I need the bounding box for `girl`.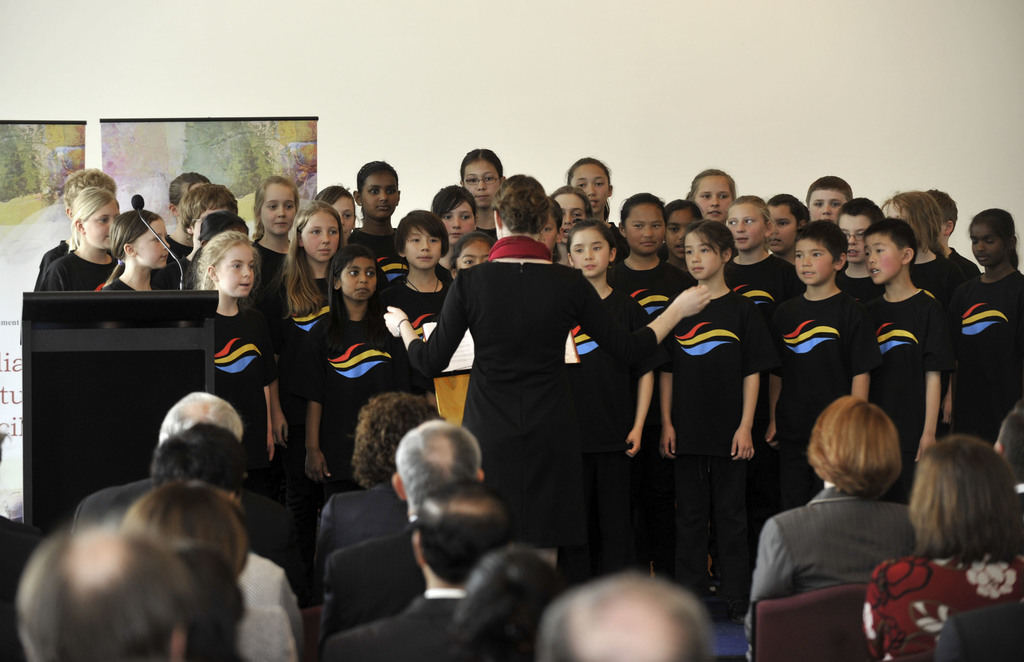
Here it is: bbox=(945, 205, 1023, 449).
